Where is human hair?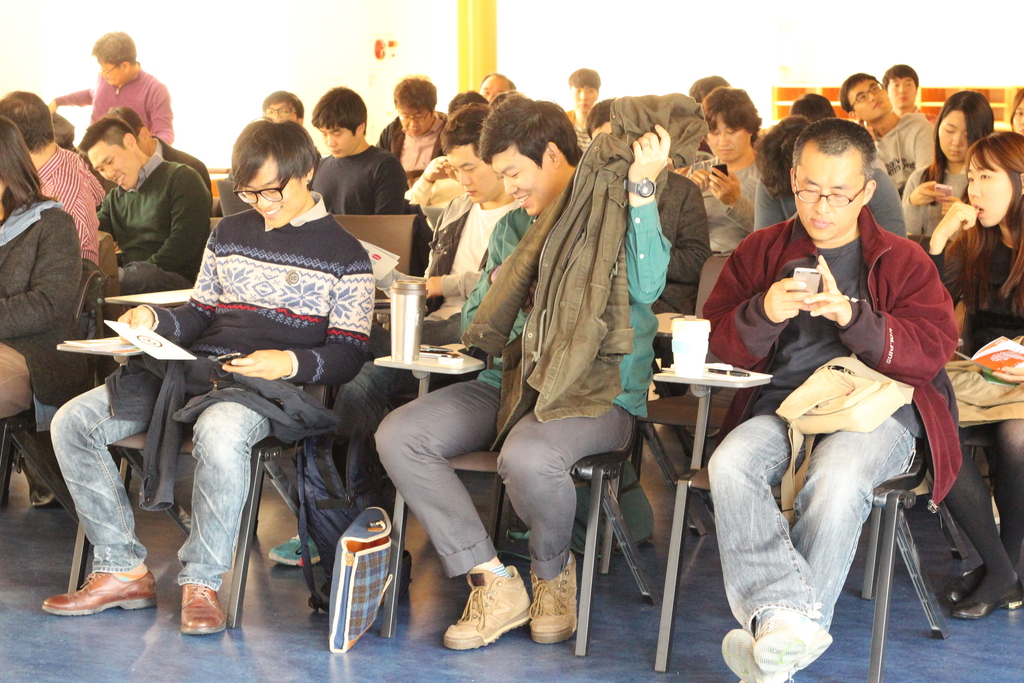
box=[941, 133, 1023, 327].
